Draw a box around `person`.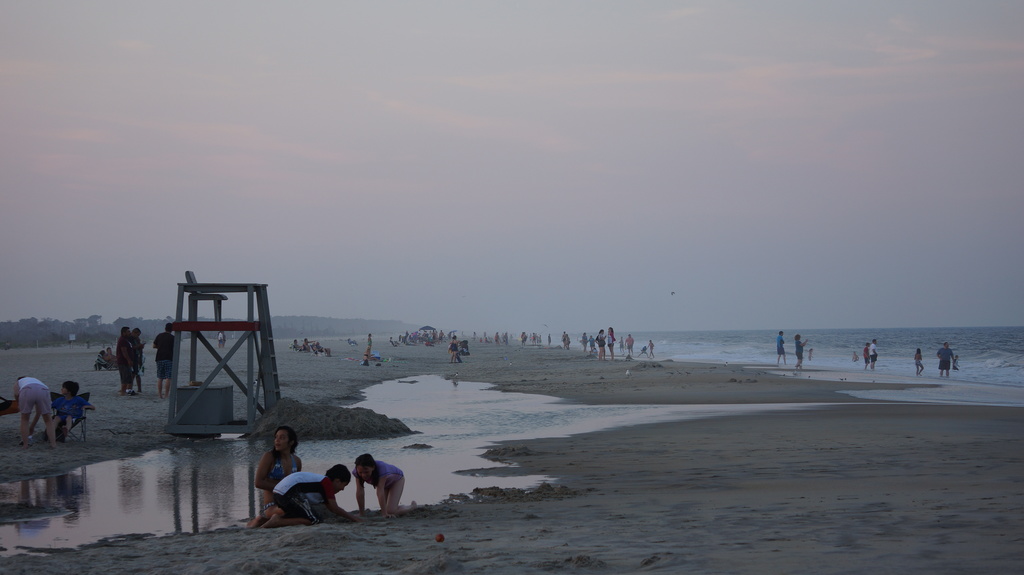
box(776, 330, 787, 365).
